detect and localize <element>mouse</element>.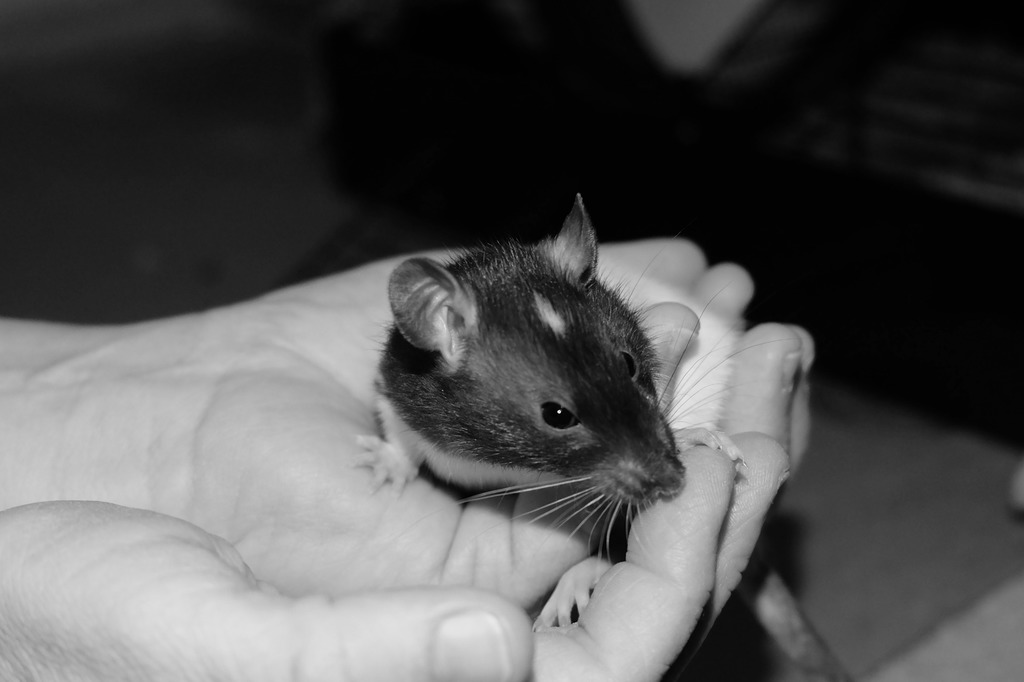
Localized at x1=356 y1=194 x2=776 y2=621.
